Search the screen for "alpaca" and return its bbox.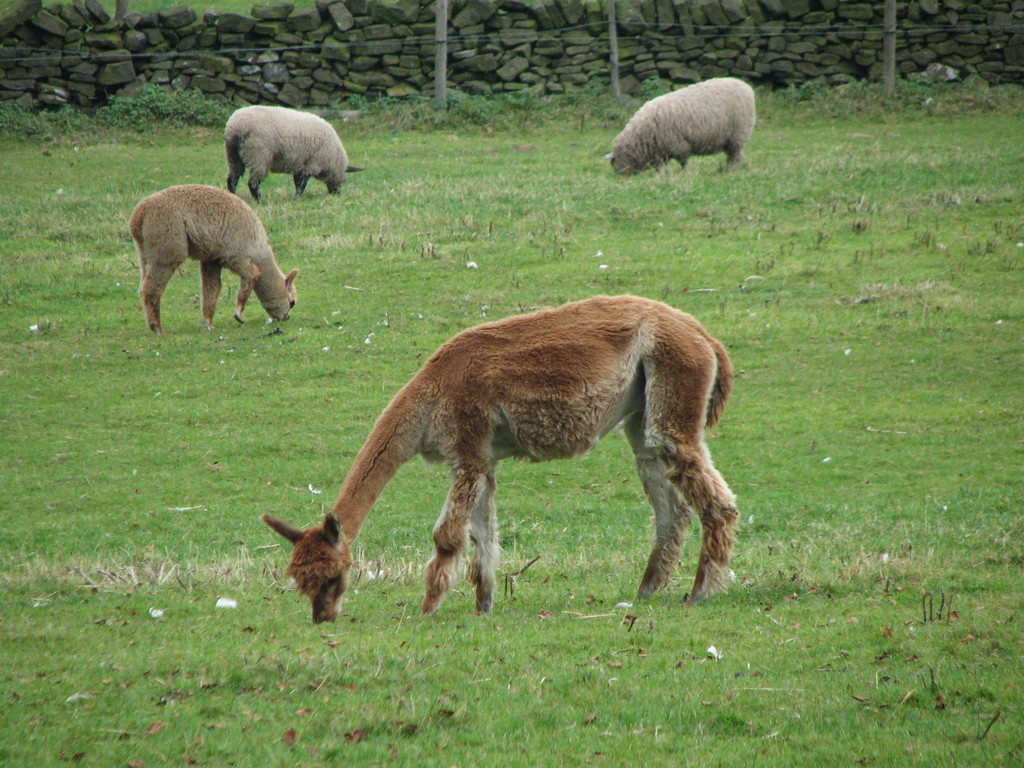
Found: region(221, 103, 366, 204).
